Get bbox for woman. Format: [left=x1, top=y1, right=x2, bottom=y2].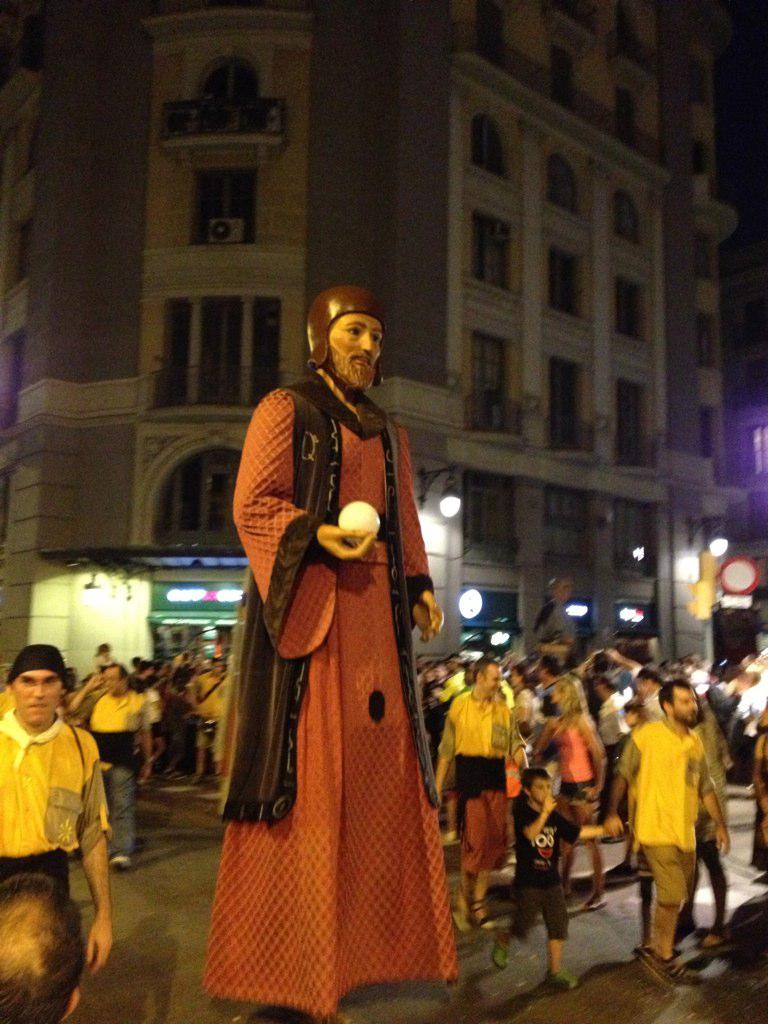
[left=554, top=678, right=605, bottom=906].
